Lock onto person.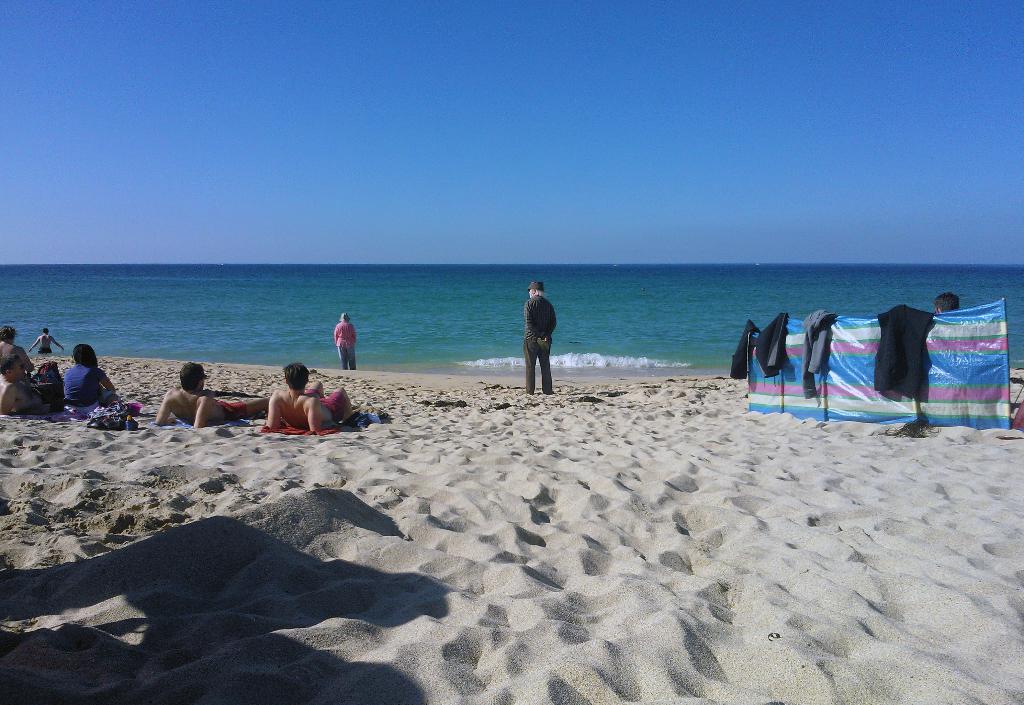
Locked: <box>147,368,266,435</box>.
